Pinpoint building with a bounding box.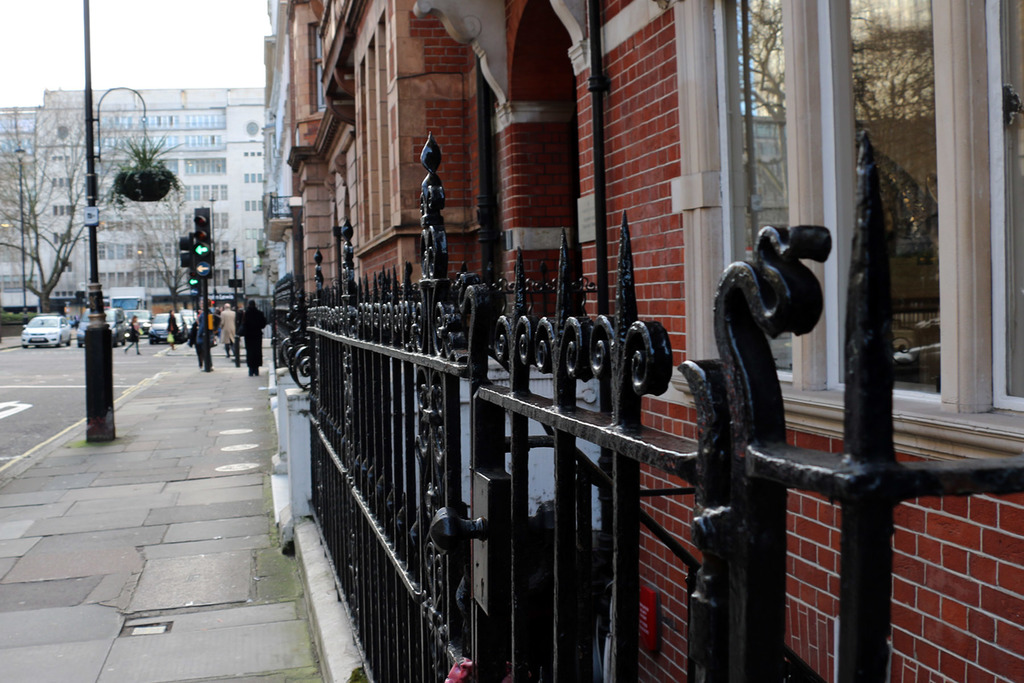
[0, 103, 51, 311].
